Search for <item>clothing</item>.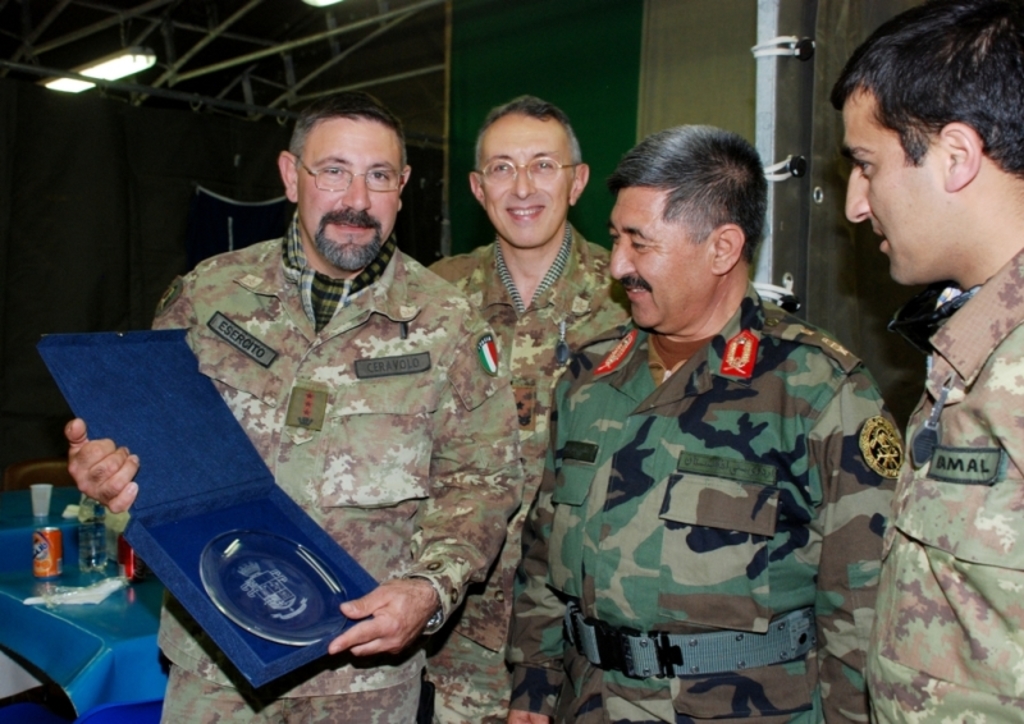
Found at {"left": 424, "top": 234, "right": 639, "bottom": 723}.
